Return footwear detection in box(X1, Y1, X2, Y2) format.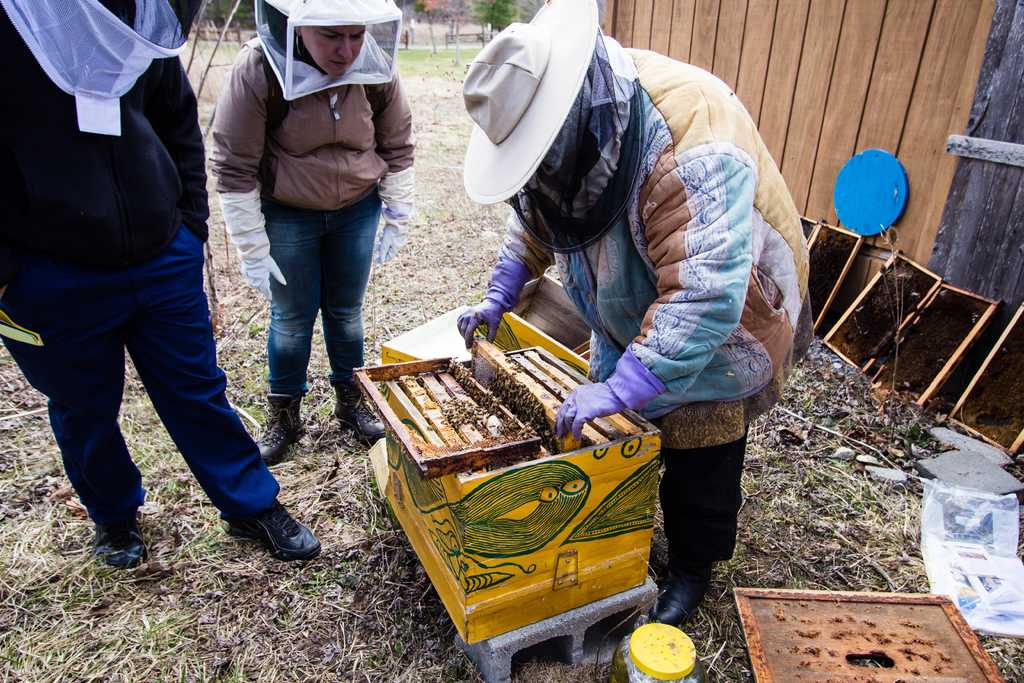
box(220, 500, 319, 562).
